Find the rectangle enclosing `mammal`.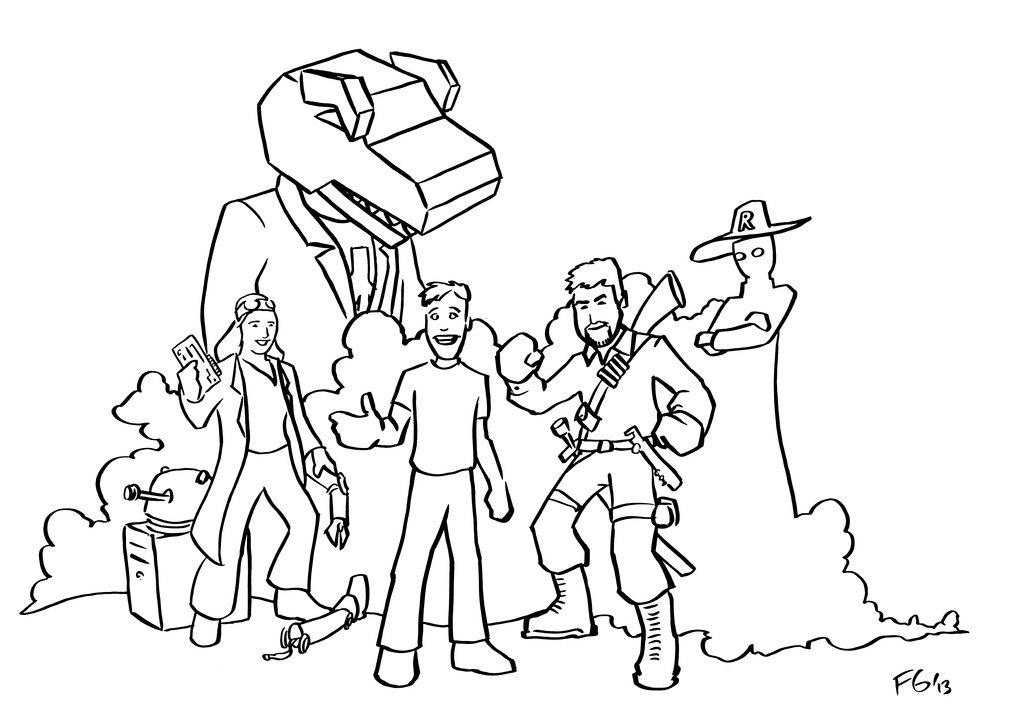
Rect(198, 43, 497, 606).
